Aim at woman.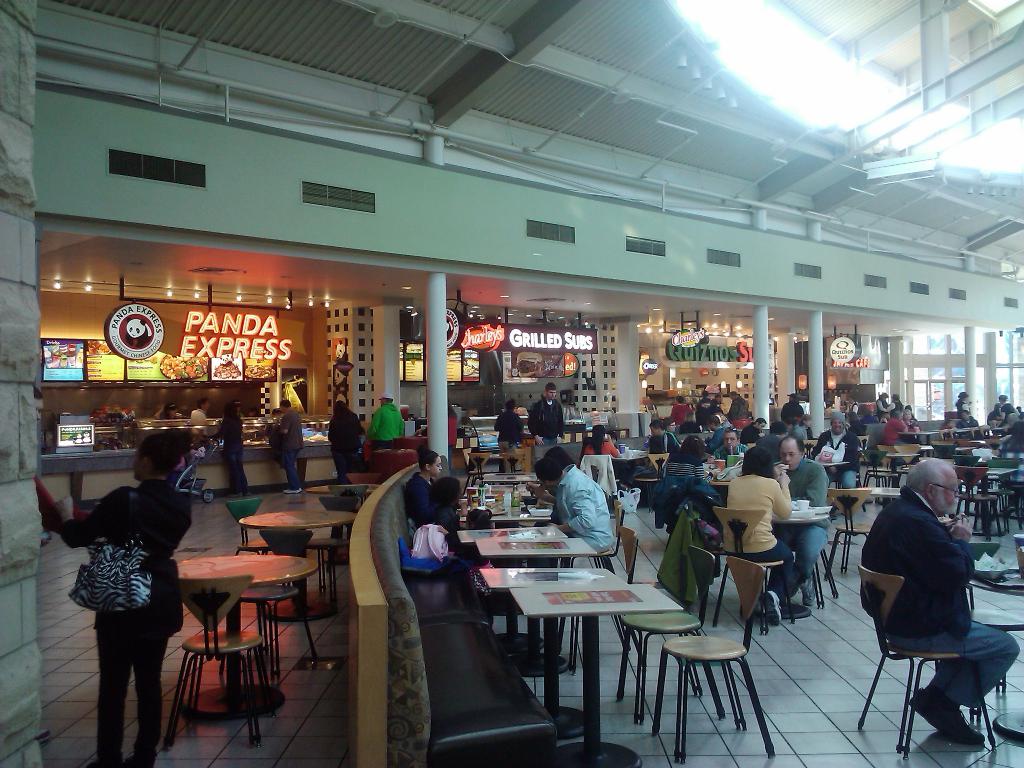
Aimed at [x1=328, y1=399, x2=362, y2=485].
